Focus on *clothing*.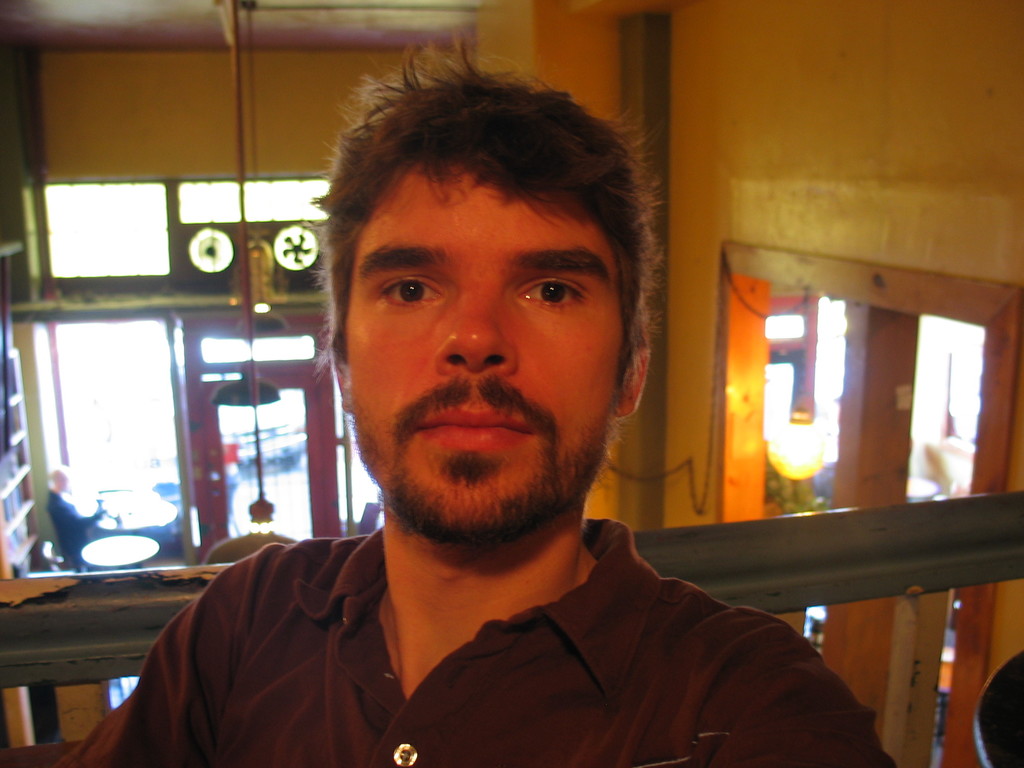
Focused at [x1=53, y1=519, x2=896, y2=767].
